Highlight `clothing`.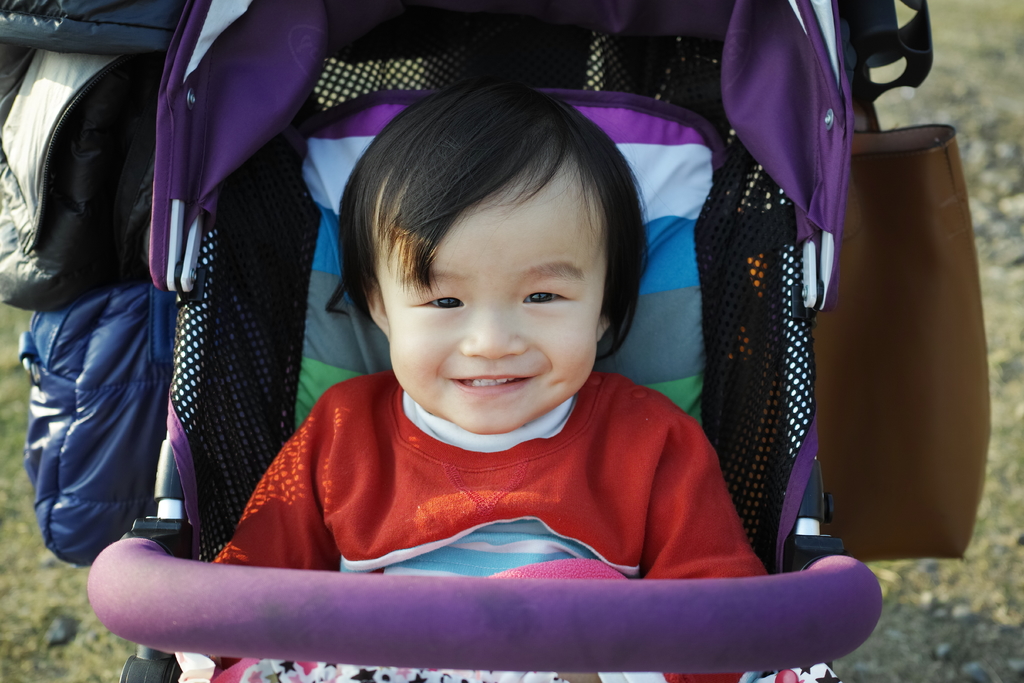
Highlighted region: <box>227,358,783,593</box>.
